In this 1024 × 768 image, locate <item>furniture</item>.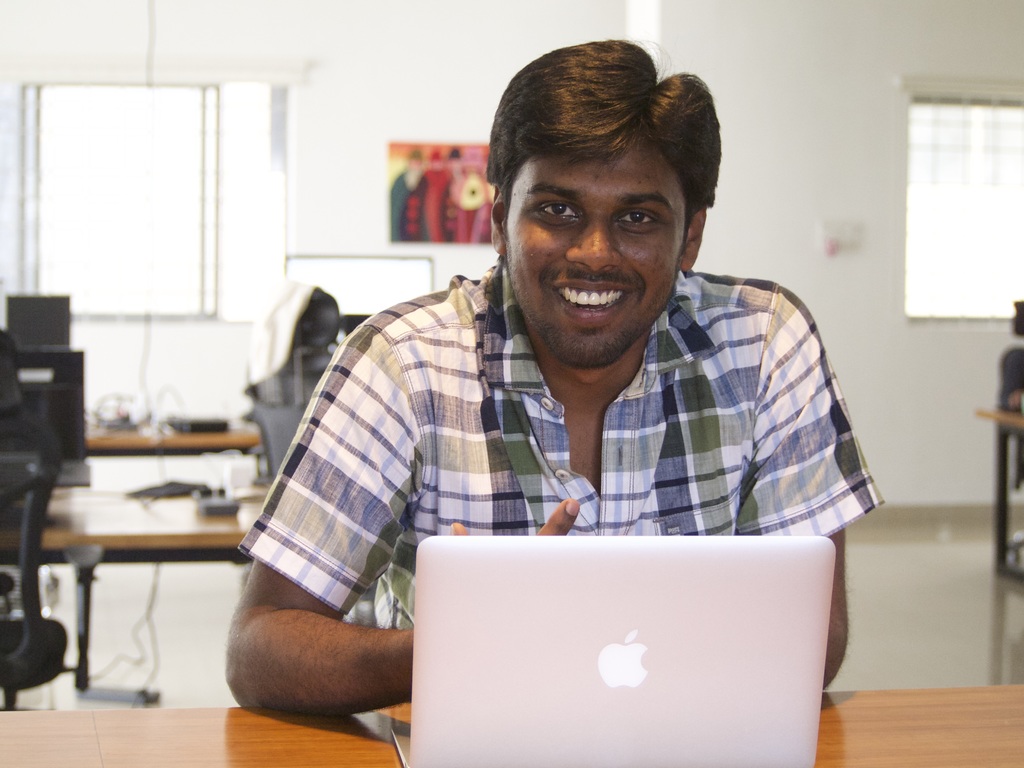
Bounding box: crop(84, 420, 260, 457).
